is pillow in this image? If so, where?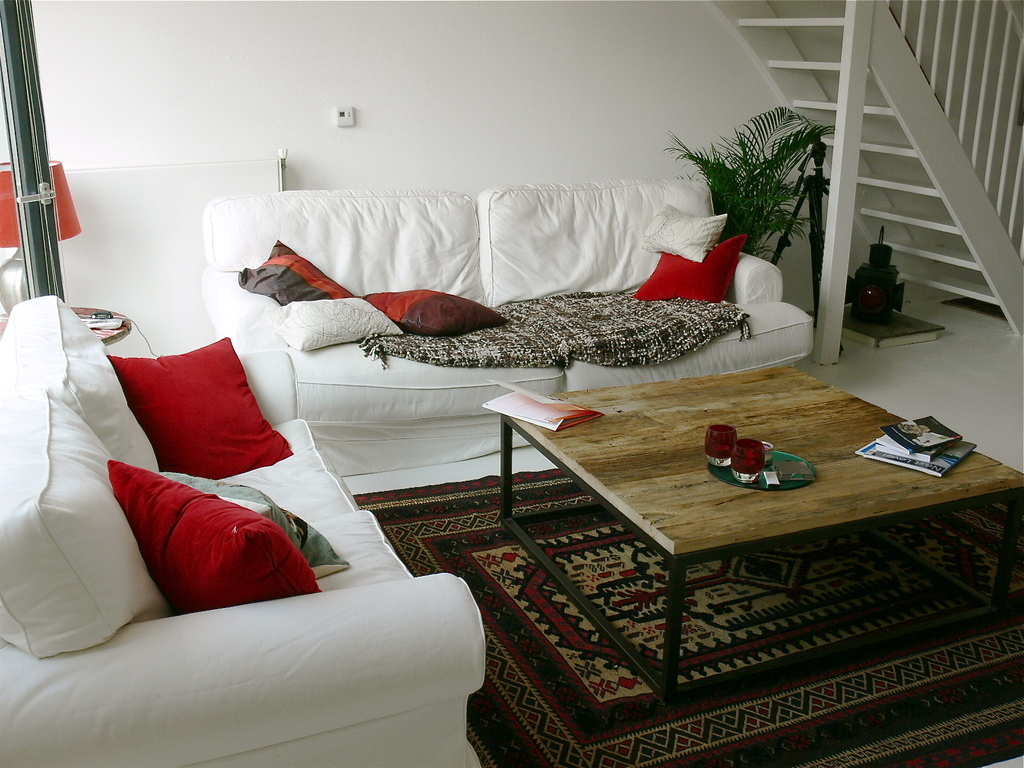
Yes, at (left=109, top=459, right=317, bottom=611).
